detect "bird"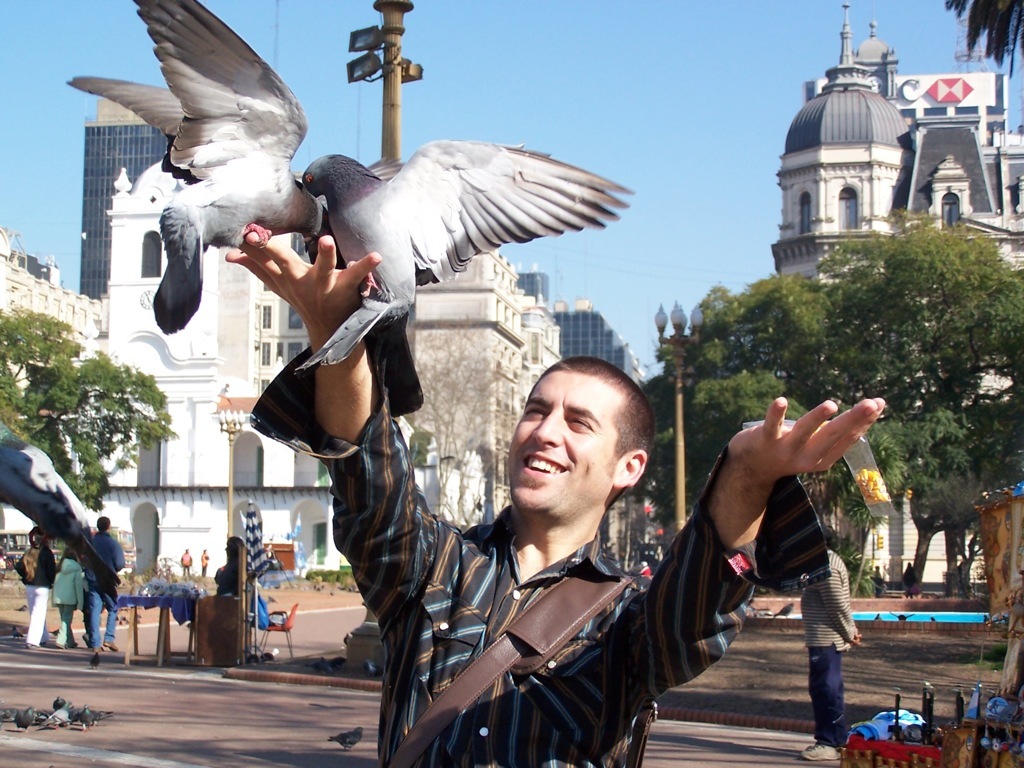
(79, 25, 331, 361)
